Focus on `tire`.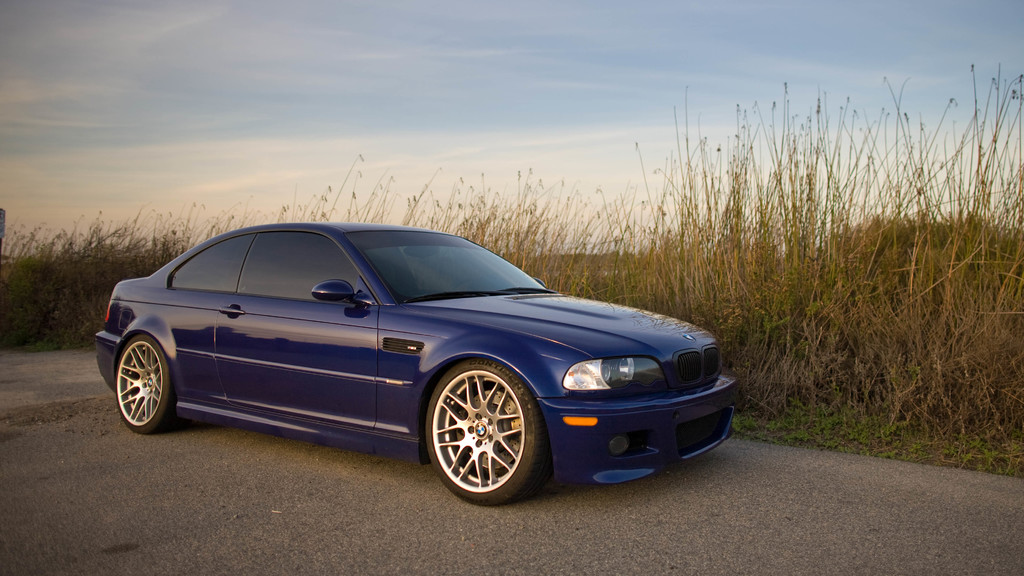
Focused at [116, 334, 179, 432].
